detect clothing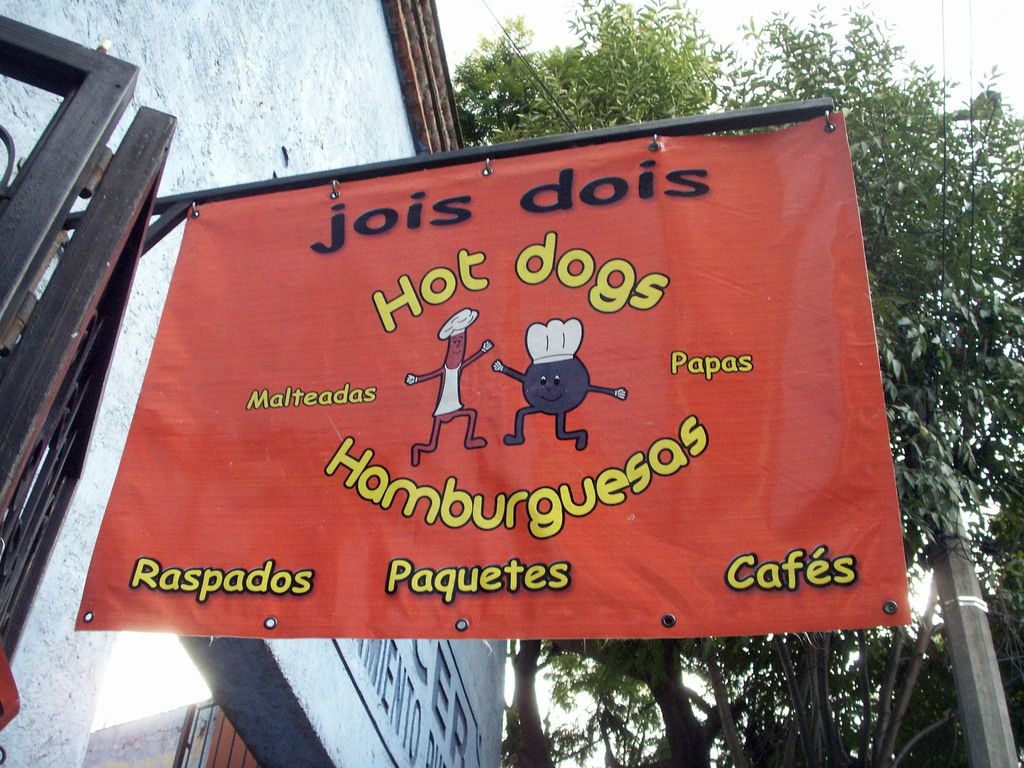
region(429, 363, 472, 416)
